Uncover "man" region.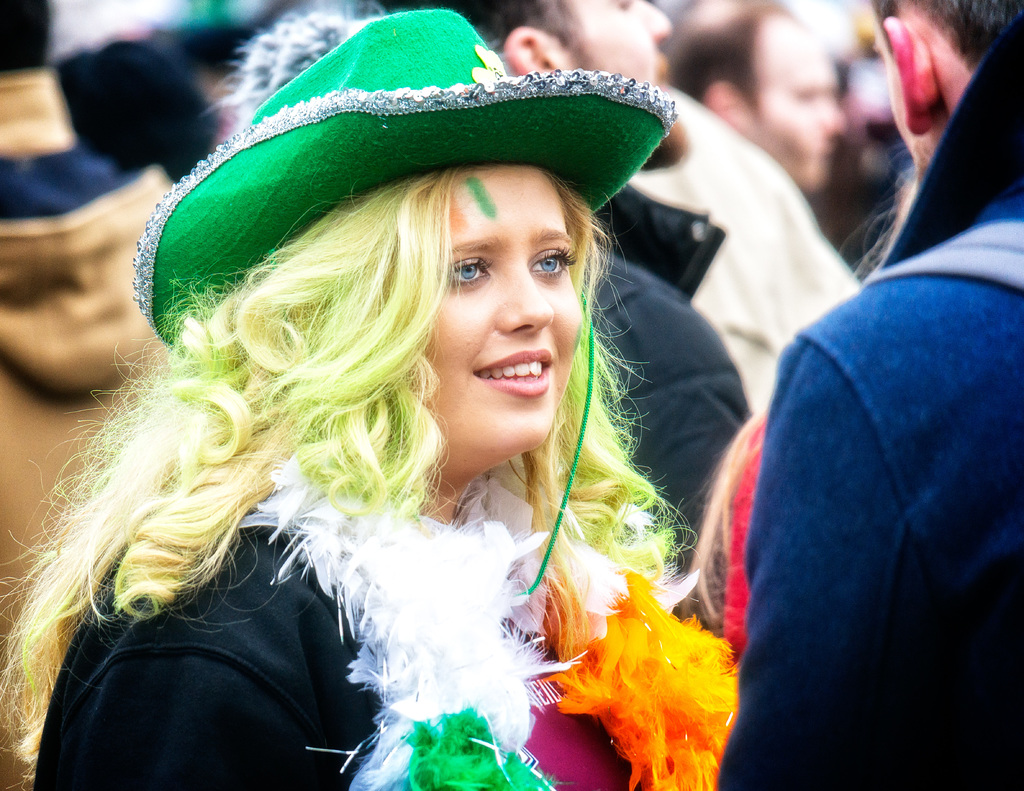
Uncovered: [656, 0, 852, 192].
